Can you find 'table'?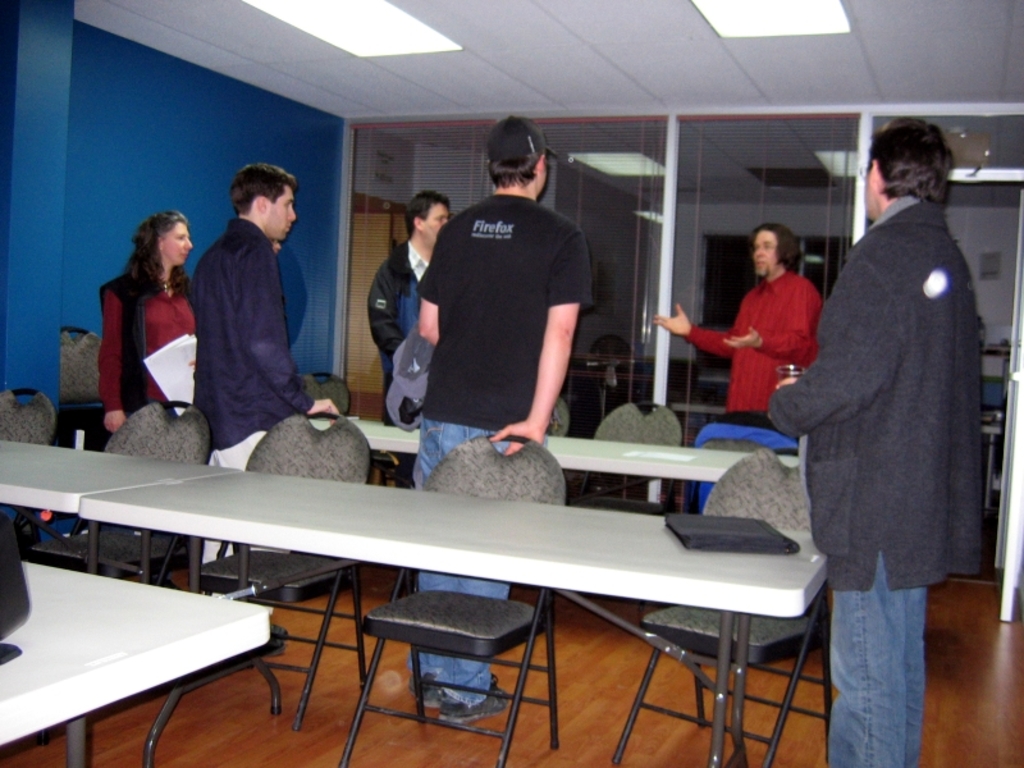
Yes, bounding box: detection(311, 413, 792, 484).
